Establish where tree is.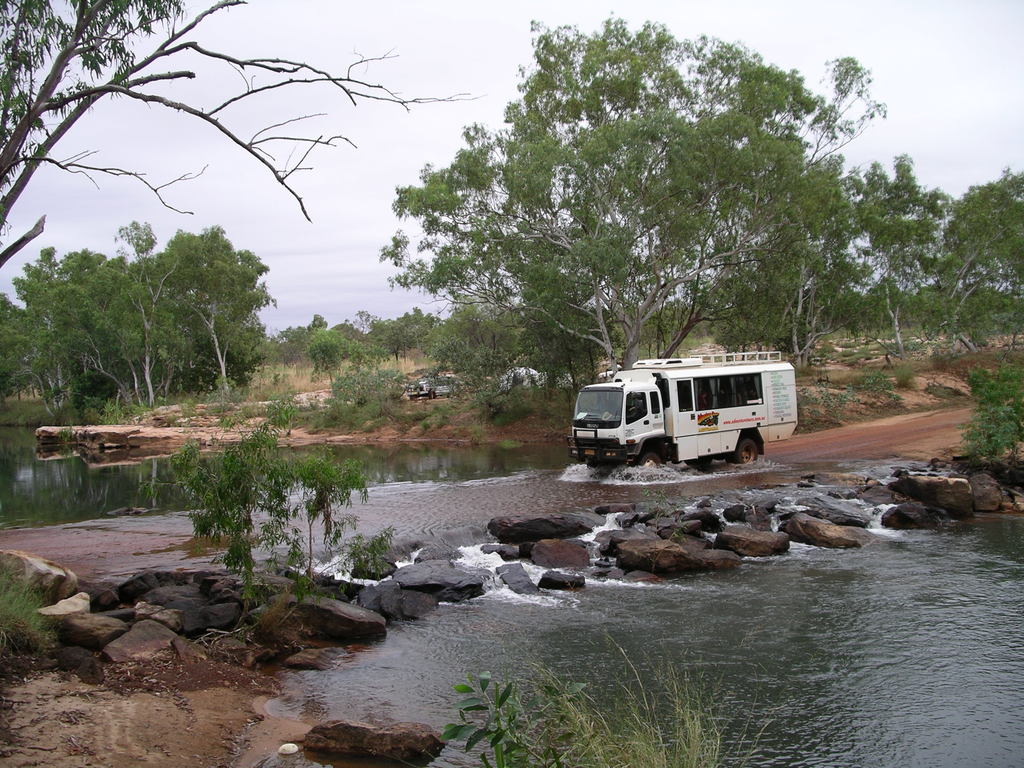
Established at {"x1": 0, "y1": 0, "x2": 506, "y2": 285}.
